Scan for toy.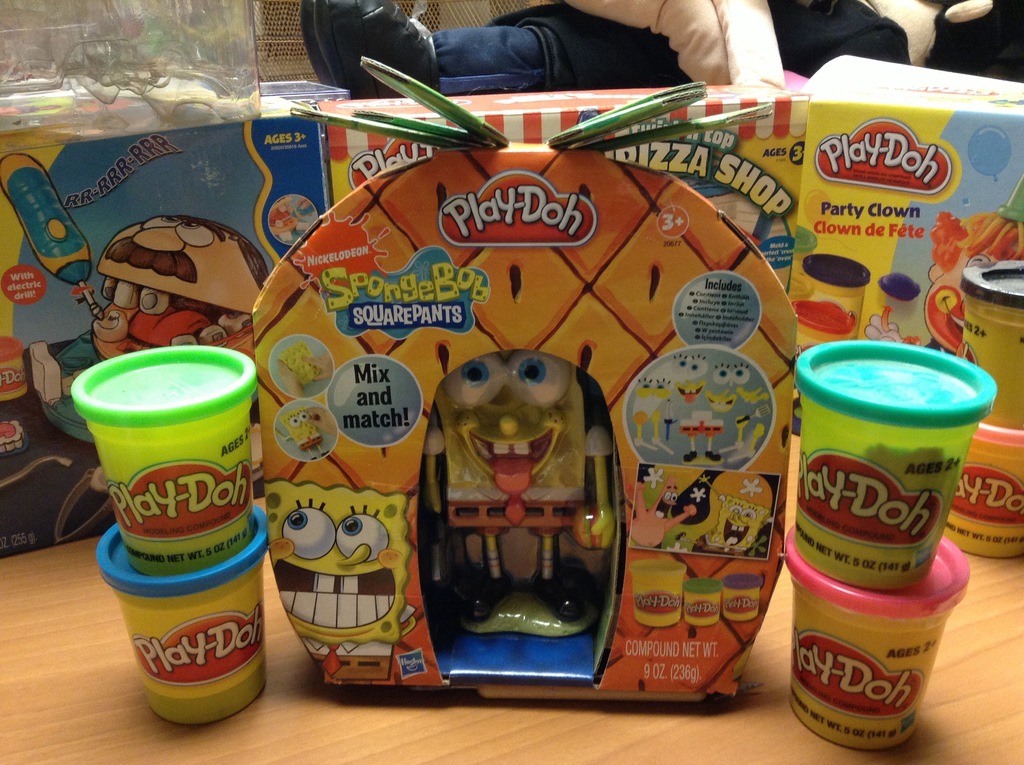
Scan result: box(289, 0, 1023, 107).
